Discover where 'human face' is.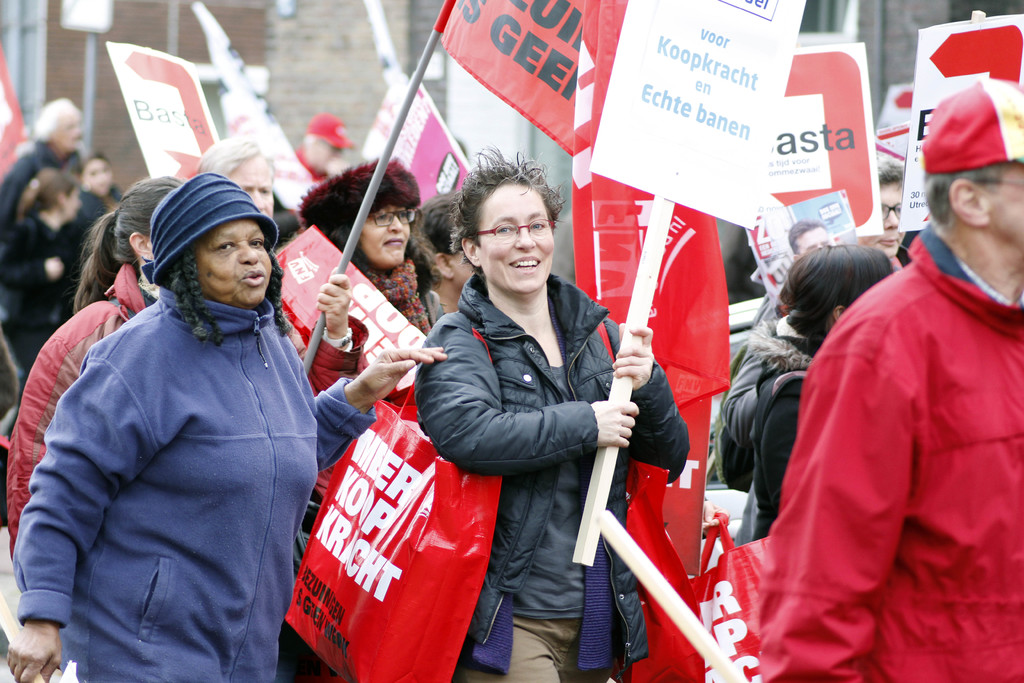
Discovered at BBox(194, 222, 269, 304).
